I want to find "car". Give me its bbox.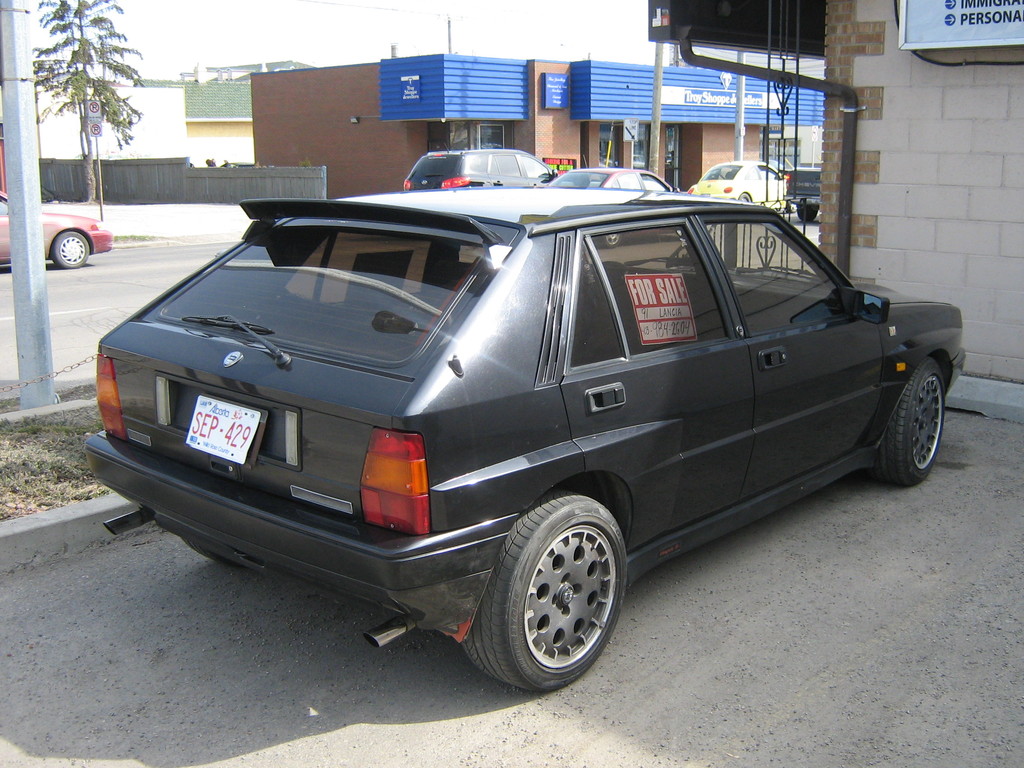
(left=77, top=180, right=938, bottom=697).
